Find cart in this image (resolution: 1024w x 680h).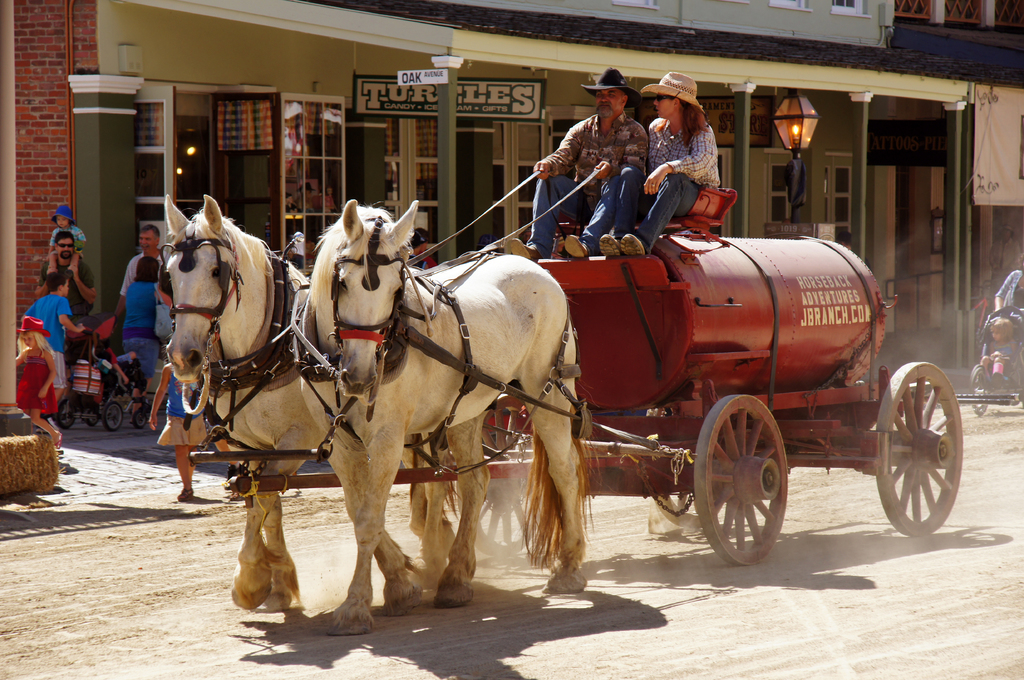
detection(185, 360, 964, 565).
